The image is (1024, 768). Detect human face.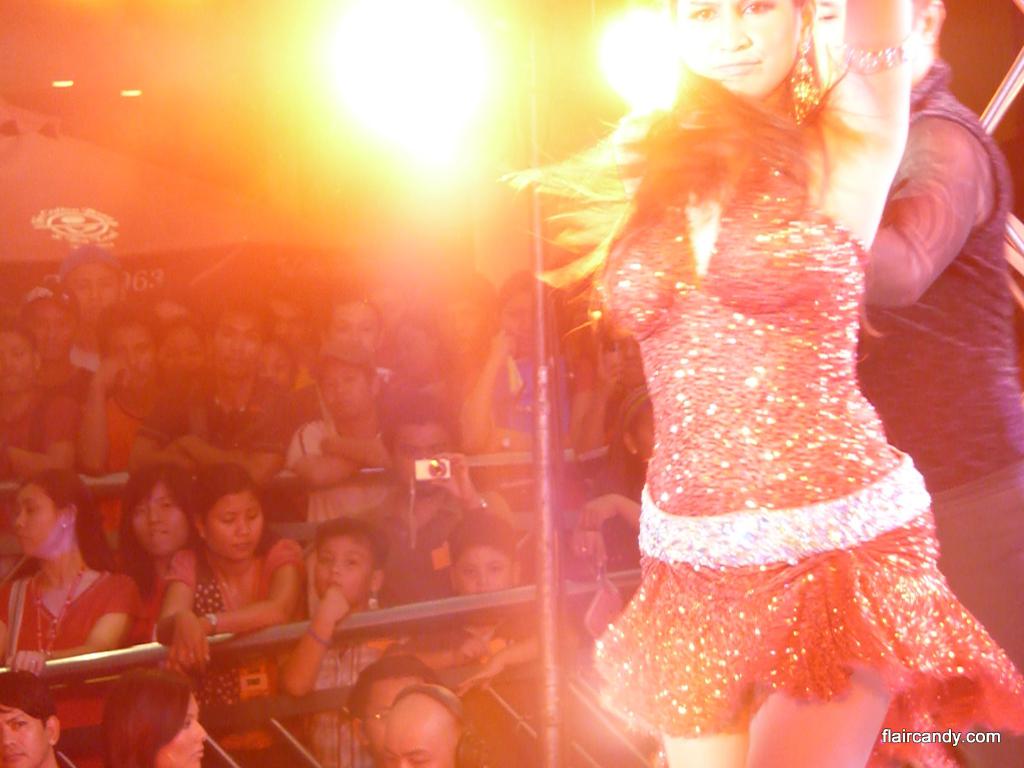
Detection: pyautogui.locateOnScreen(395, 425, 453, 494).
